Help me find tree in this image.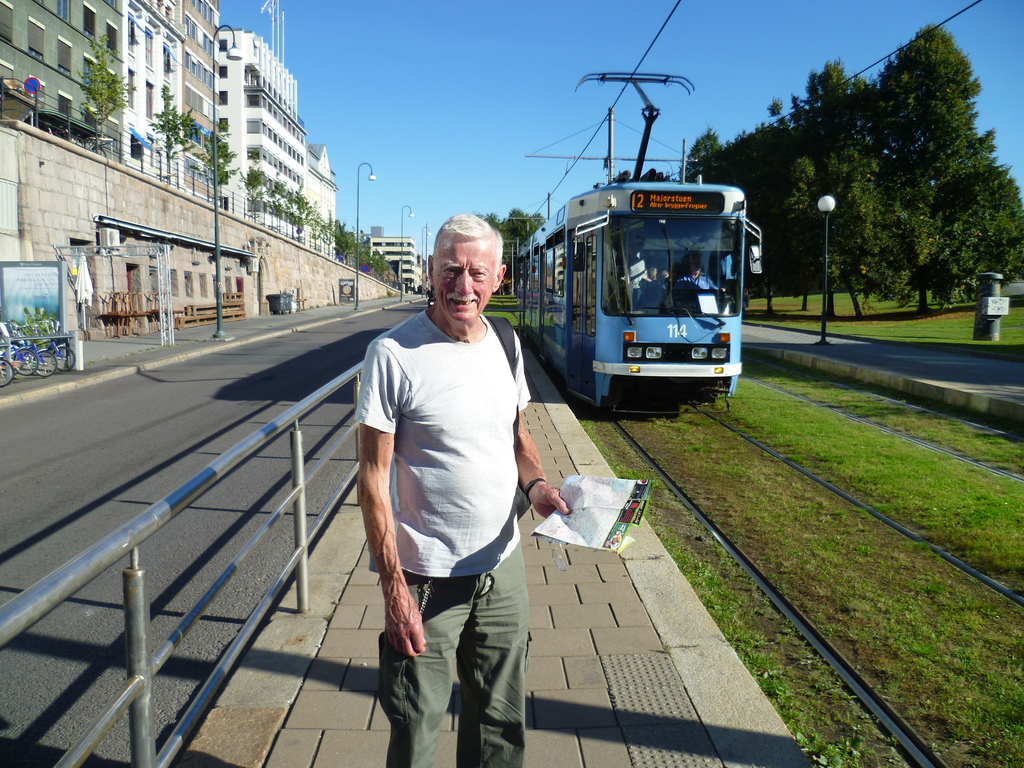
Found it: <box>72,36,133,161</box>.
